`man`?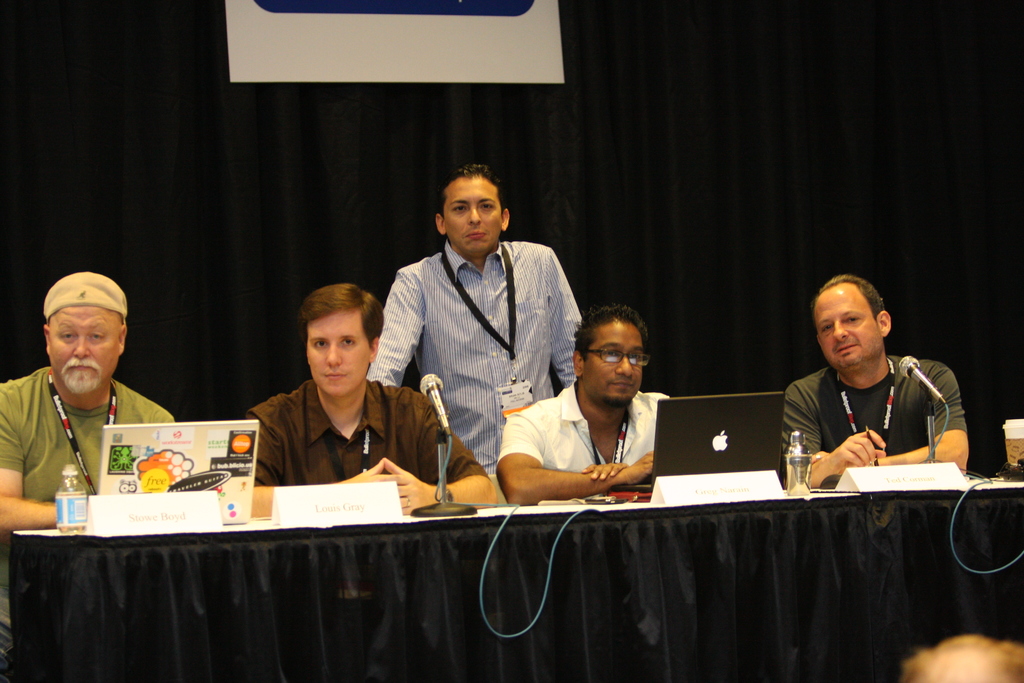
{"x1": 783, "y1": 270, "x2": 975, "y2": 499}
